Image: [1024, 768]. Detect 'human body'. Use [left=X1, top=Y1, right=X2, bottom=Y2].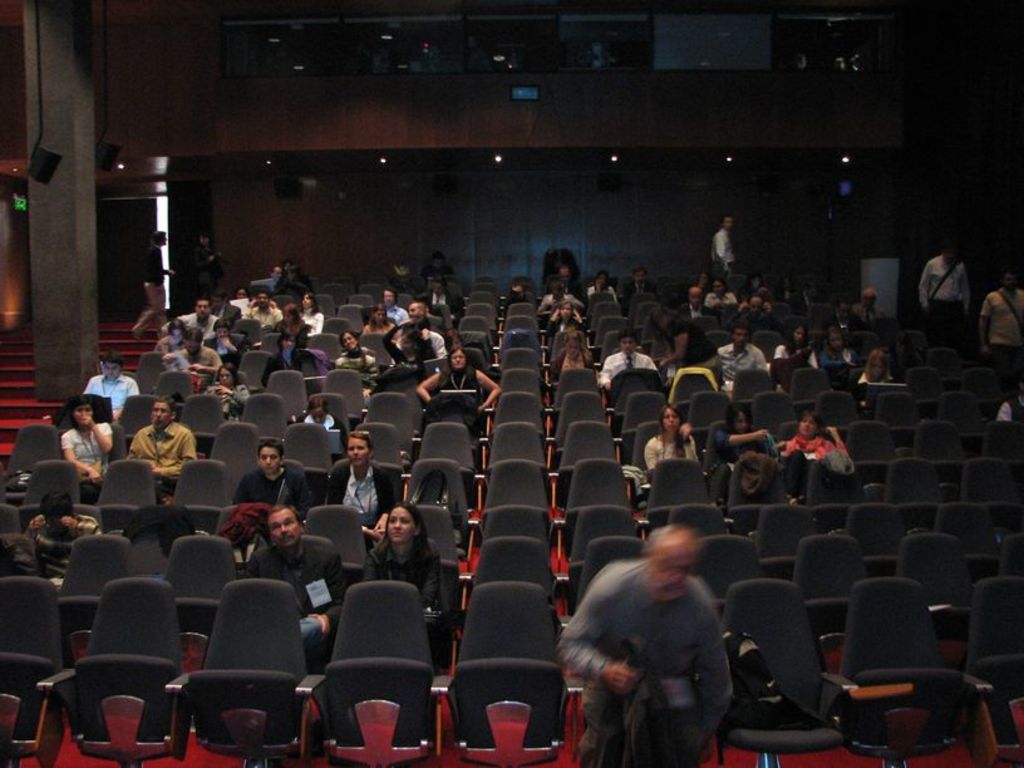
[left=783, top=409, right=848, bottom=453].
